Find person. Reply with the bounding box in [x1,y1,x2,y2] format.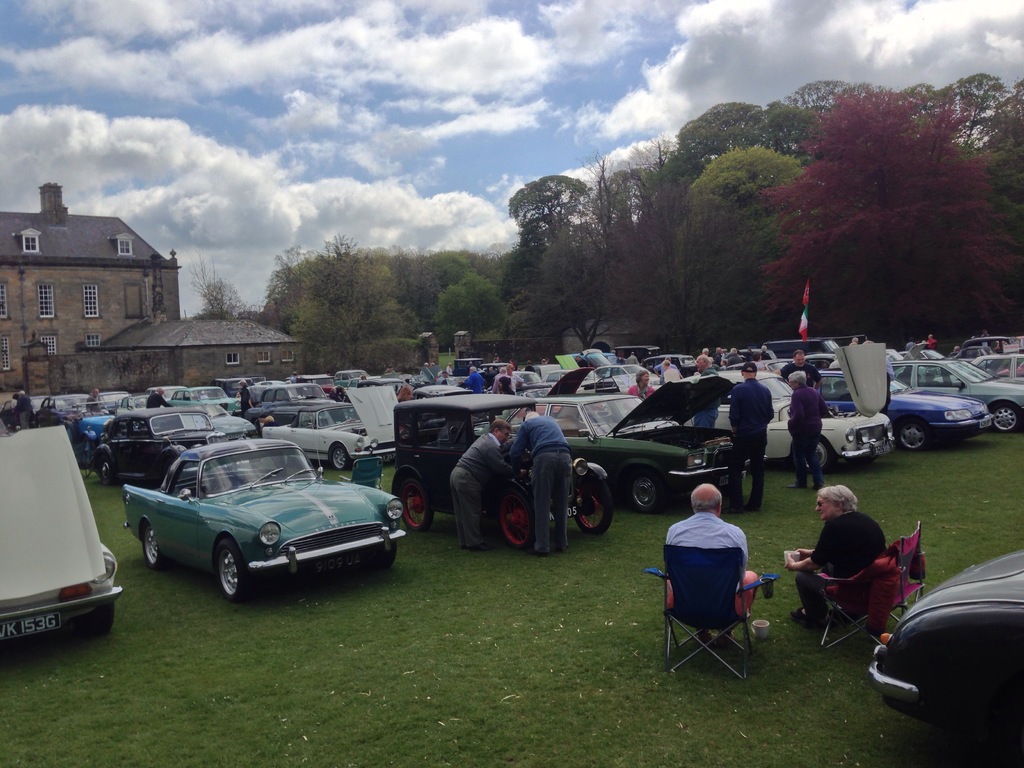
[501,408,573,556].
